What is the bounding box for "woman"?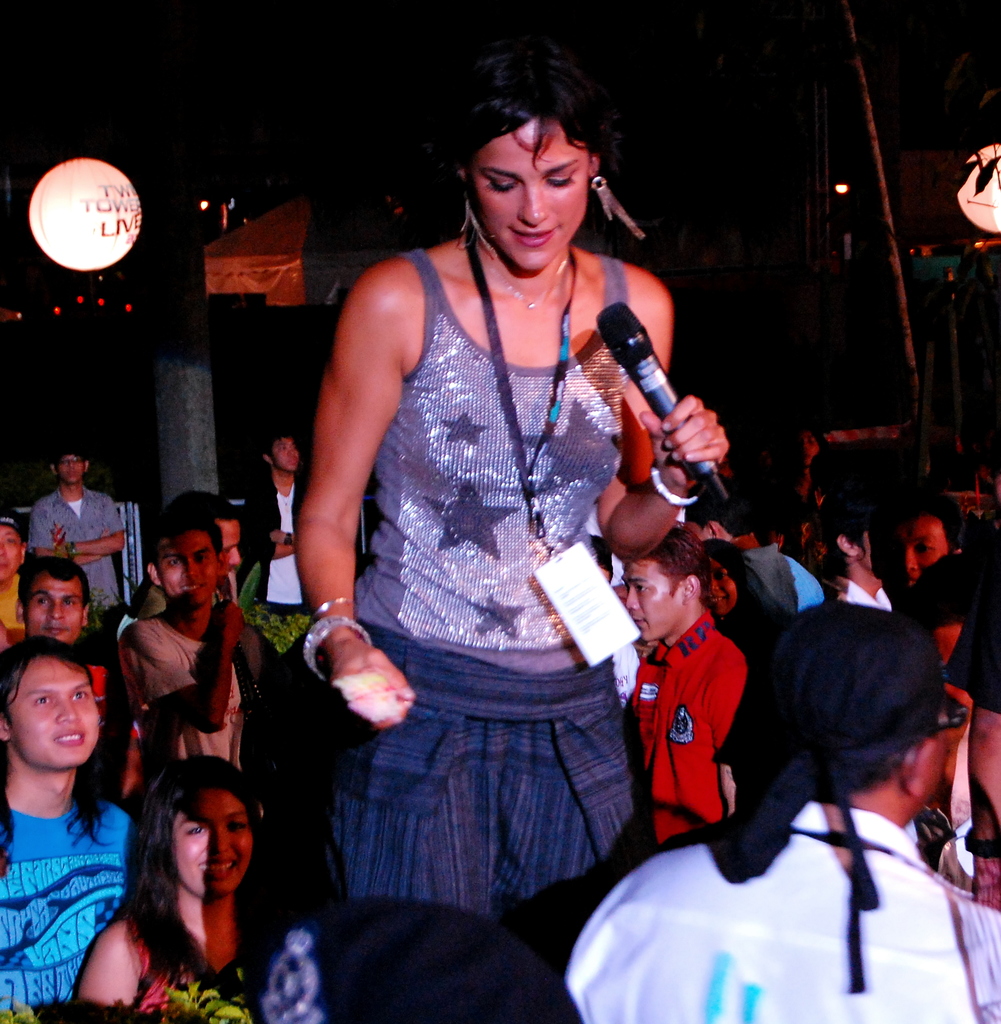
pyautogui.locateOnScreen(292, 39, 728, 981).
